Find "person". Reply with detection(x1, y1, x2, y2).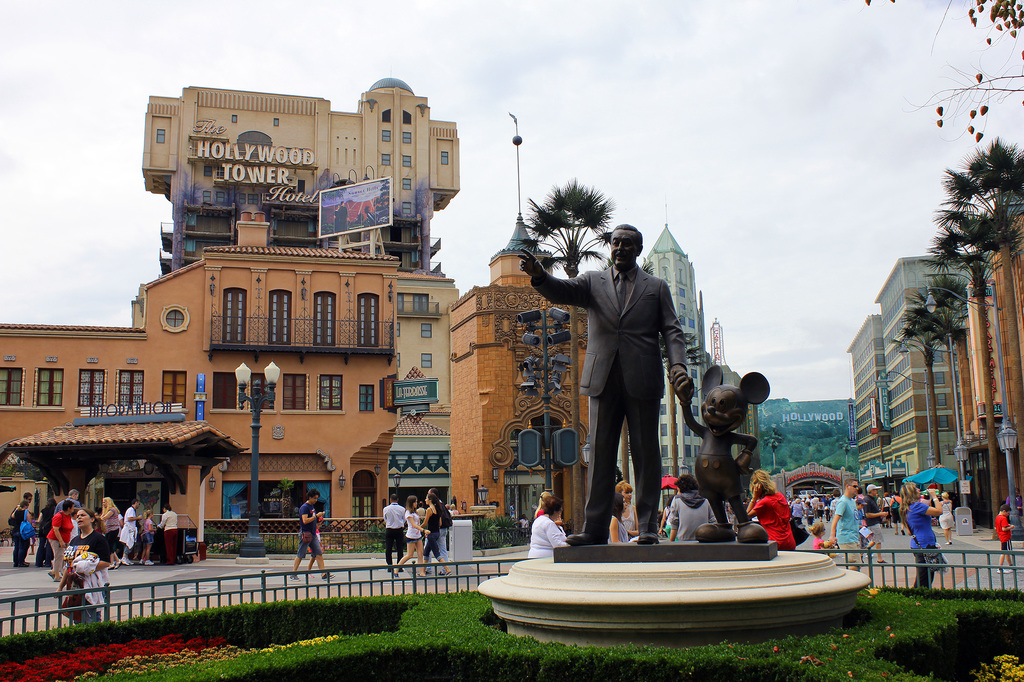
detection(138, 506, 152, 566).
